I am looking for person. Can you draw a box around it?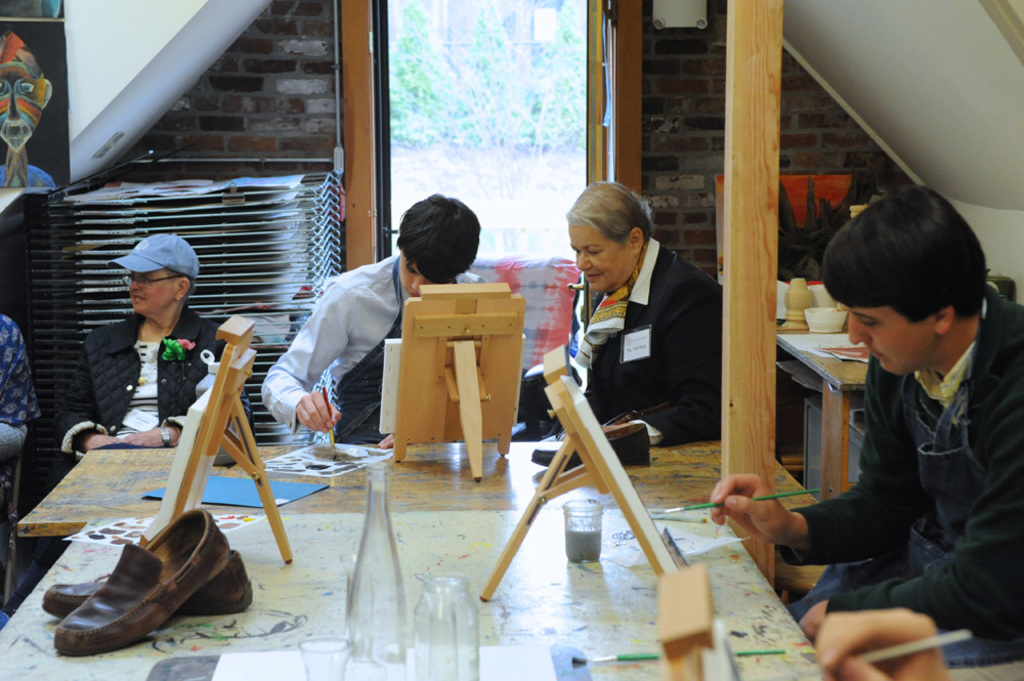
Sure, the bounding box is bbox(261, 195, 494, 451).
